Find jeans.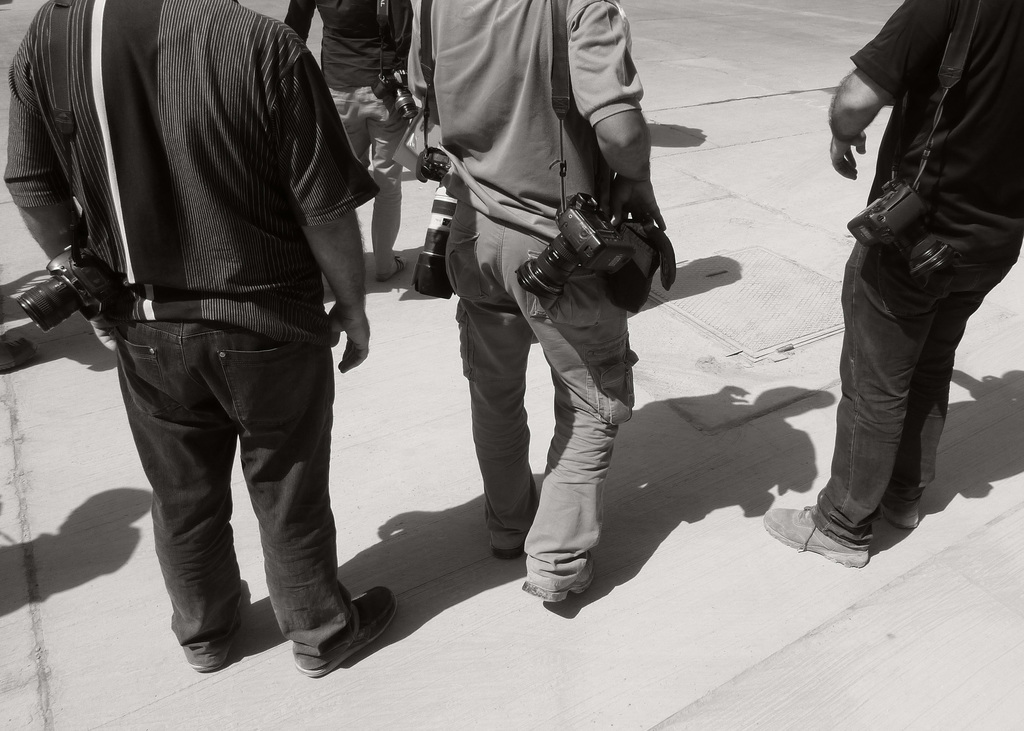
l=86, t=289, r=388, b=672.
